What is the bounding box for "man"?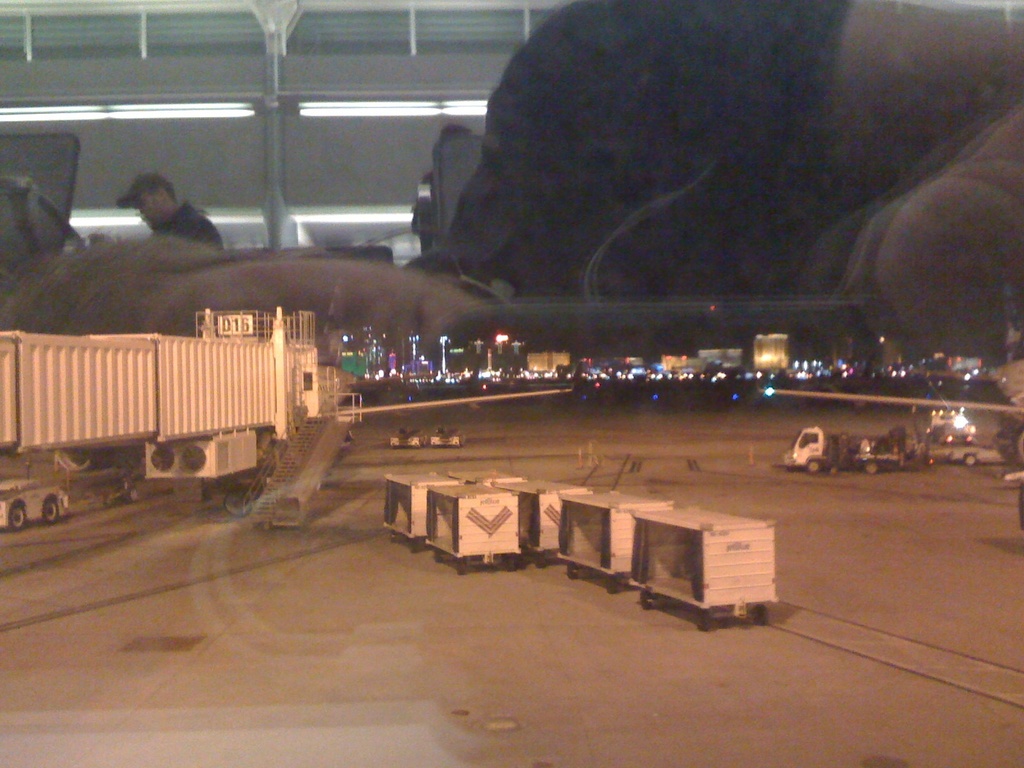
[left=113, top=175, right=223, bottom=251].
